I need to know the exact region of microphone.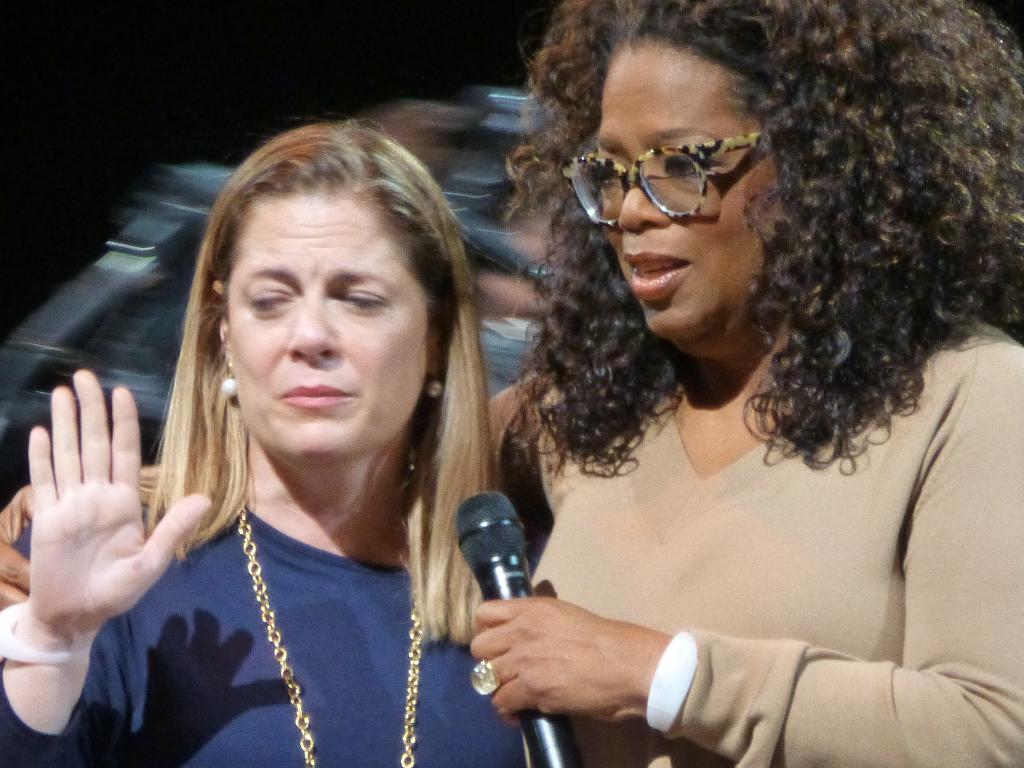
Region: 453, 491, 581, 767.
